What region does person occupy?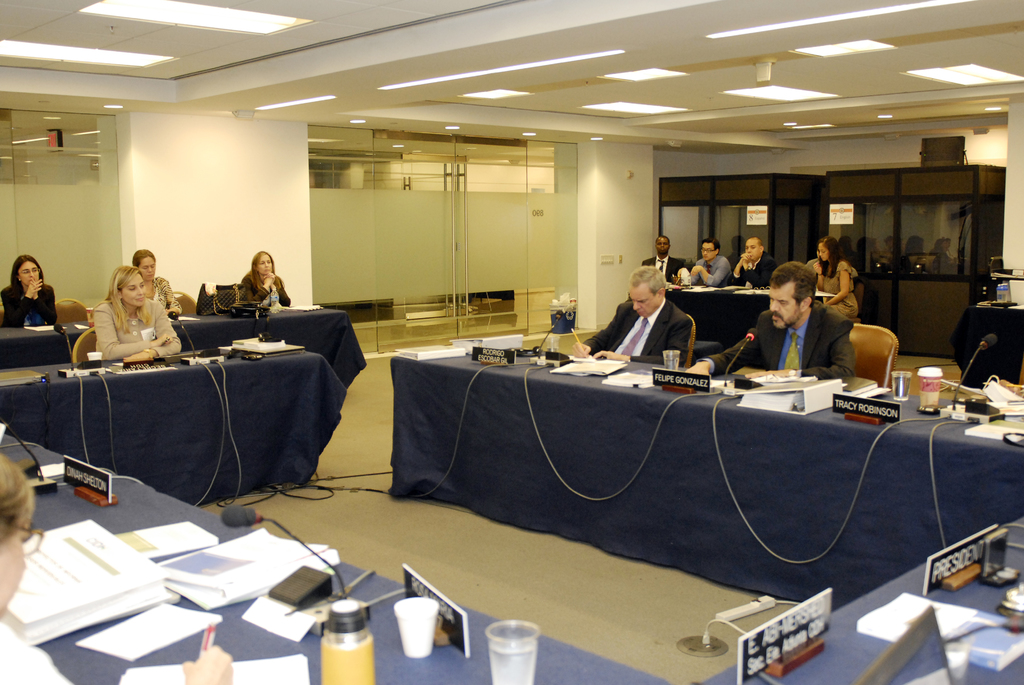
rect(708, 271, 859, 382).
